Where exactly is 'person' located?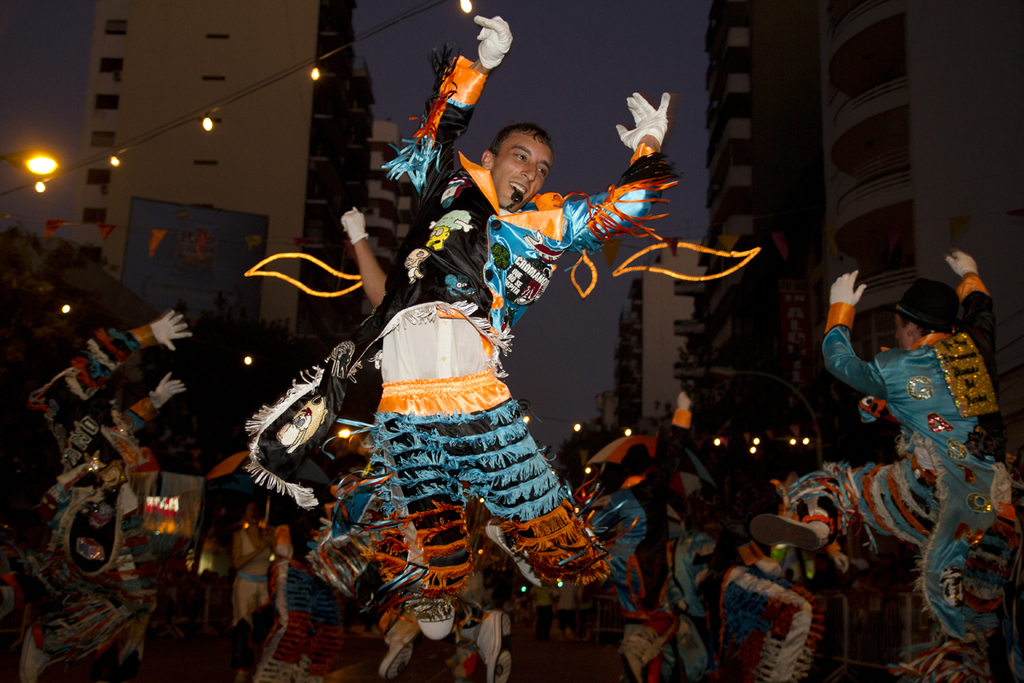
Its bounding box is 0:262:201:682.
